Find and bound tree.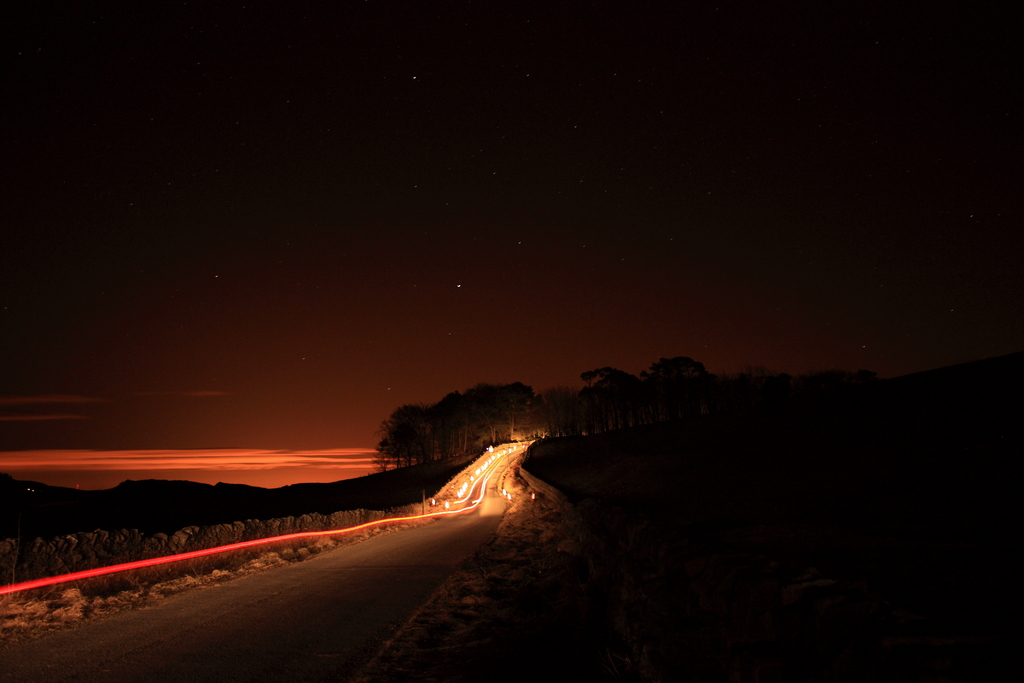
Bound: 641:344:727:438.
